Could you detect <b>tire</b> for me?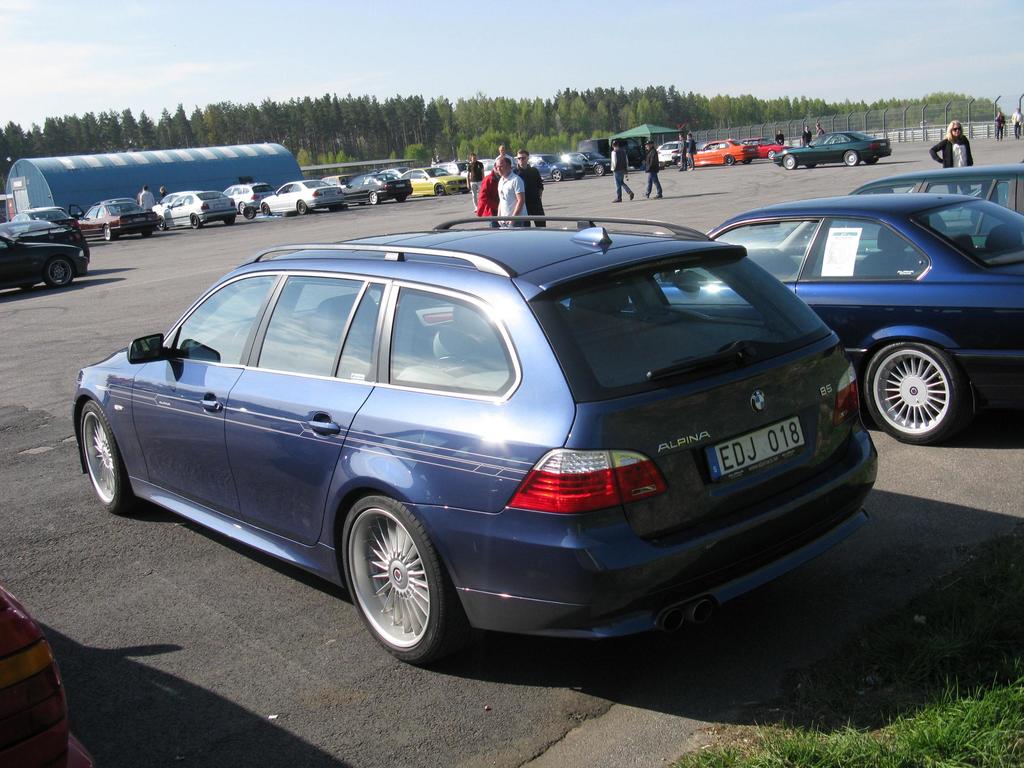
Detection result: select_region(263, 203, 271, 216).
